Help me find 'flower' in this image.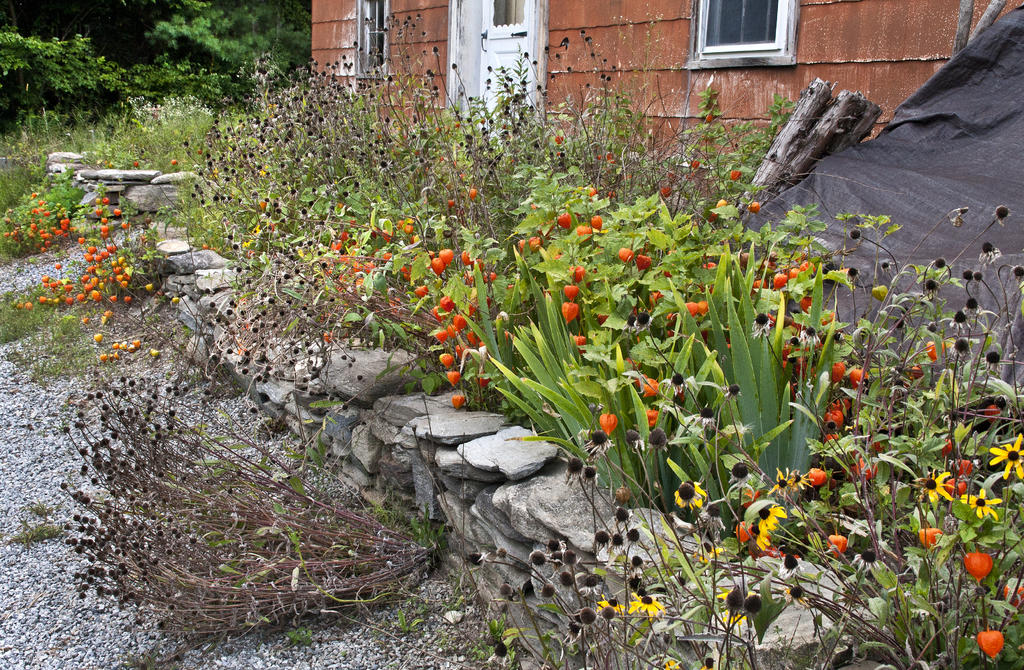
Found it: Rect(434, 331, 449, 342).
